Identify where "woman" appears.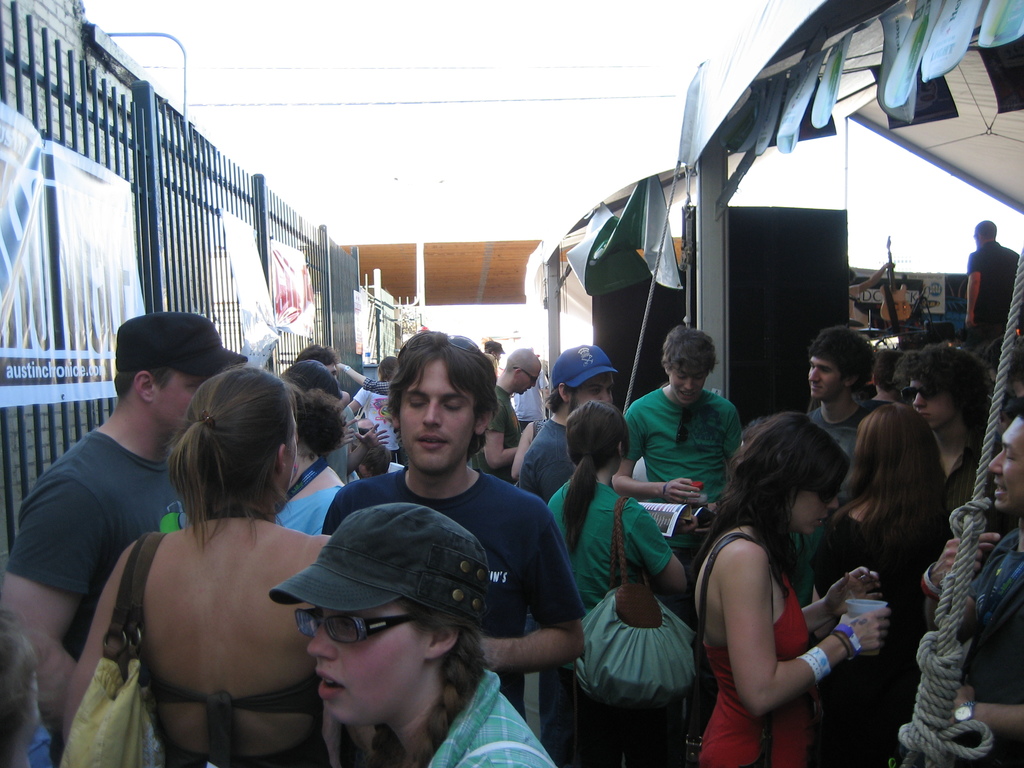
Appears at <region>785, 413, 957, 767</region>.
